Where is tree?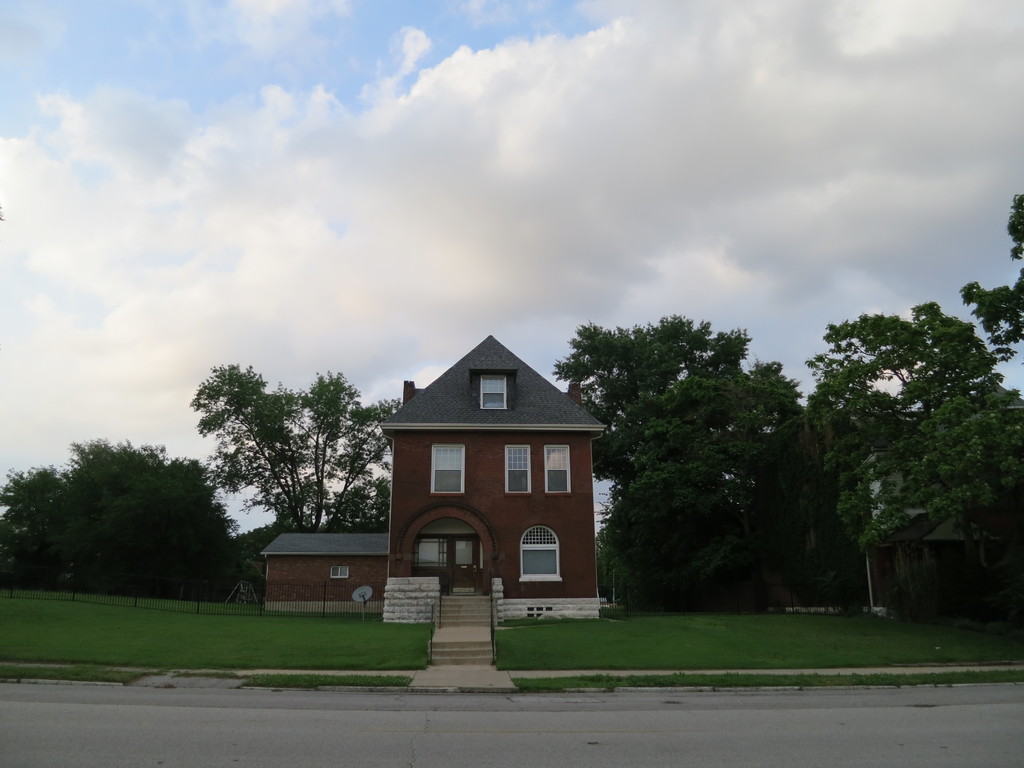
[324, 475, 397, 545].
